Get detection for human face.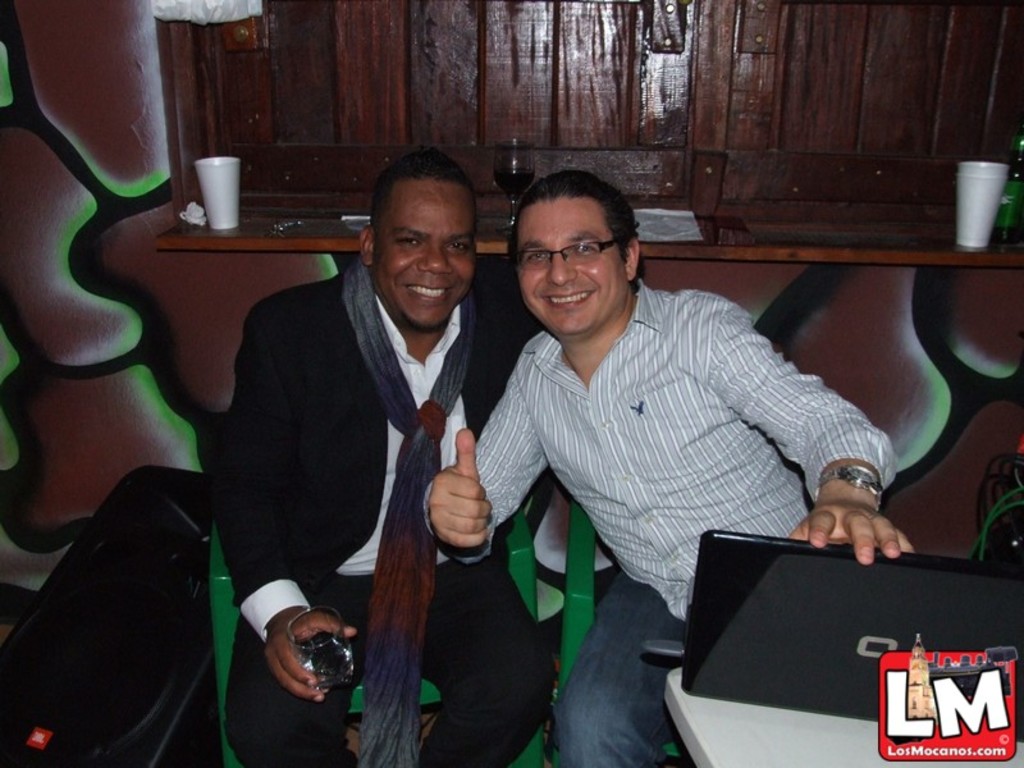
Detection: left=515, top=204, right=632, bottom=335.
